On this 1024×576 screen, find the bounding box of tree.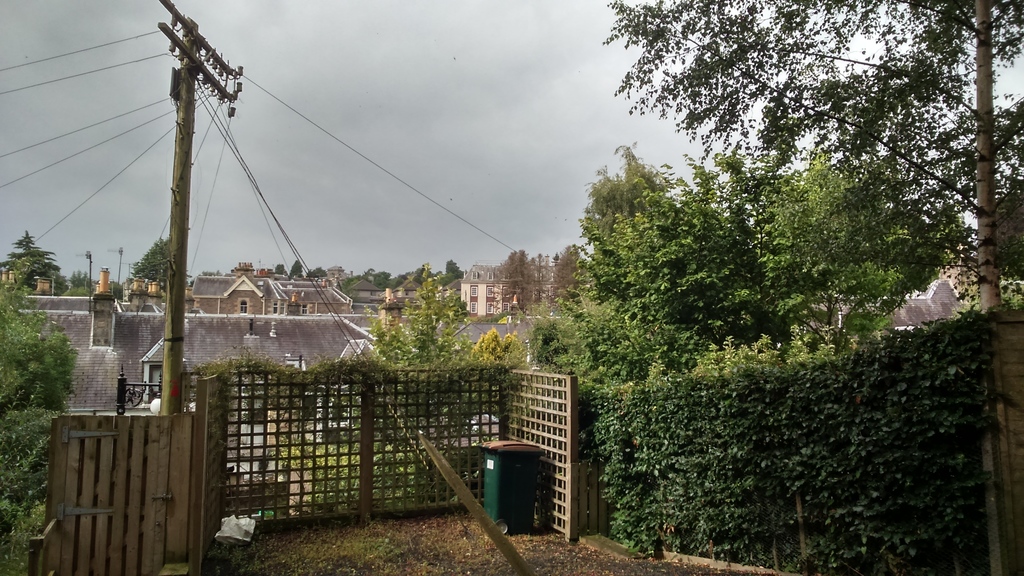
Bounding box: <bbox>202, 271, 226, 281</bbox>.
